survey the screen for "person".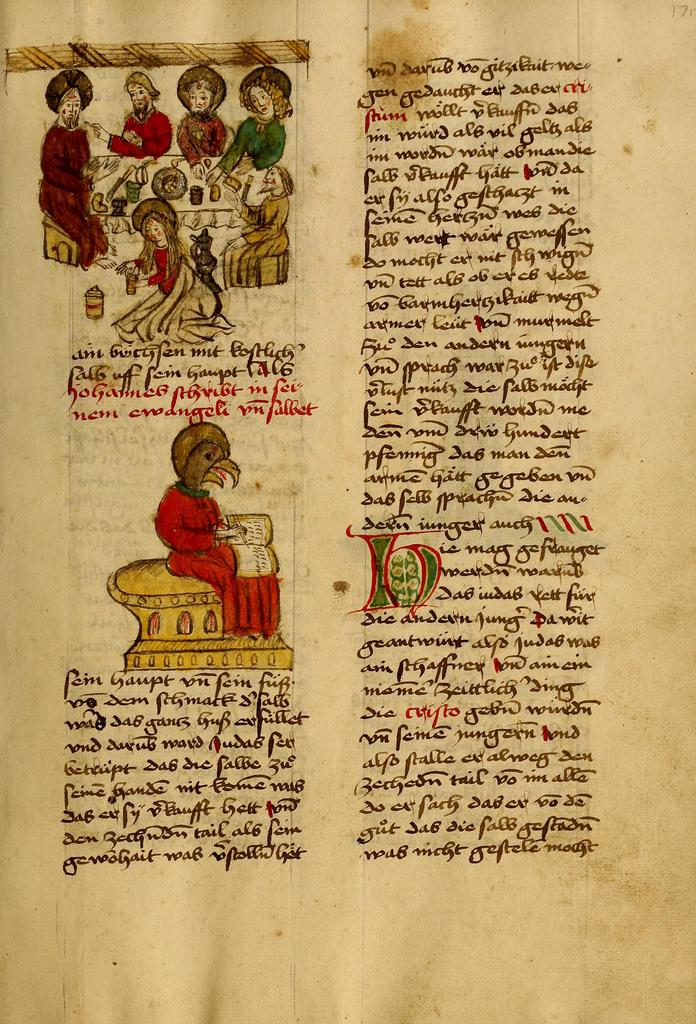
Survey found: select_region(44, 67, 109, 268).
